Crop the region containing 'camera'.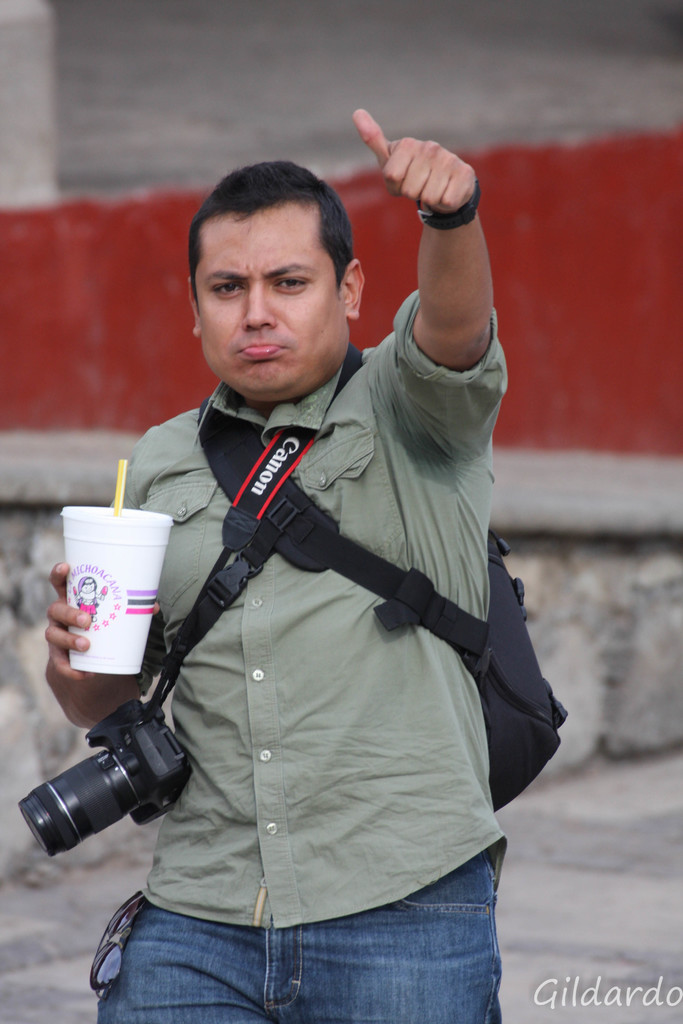
Crop region: locate(13, 691, 192, 849).
